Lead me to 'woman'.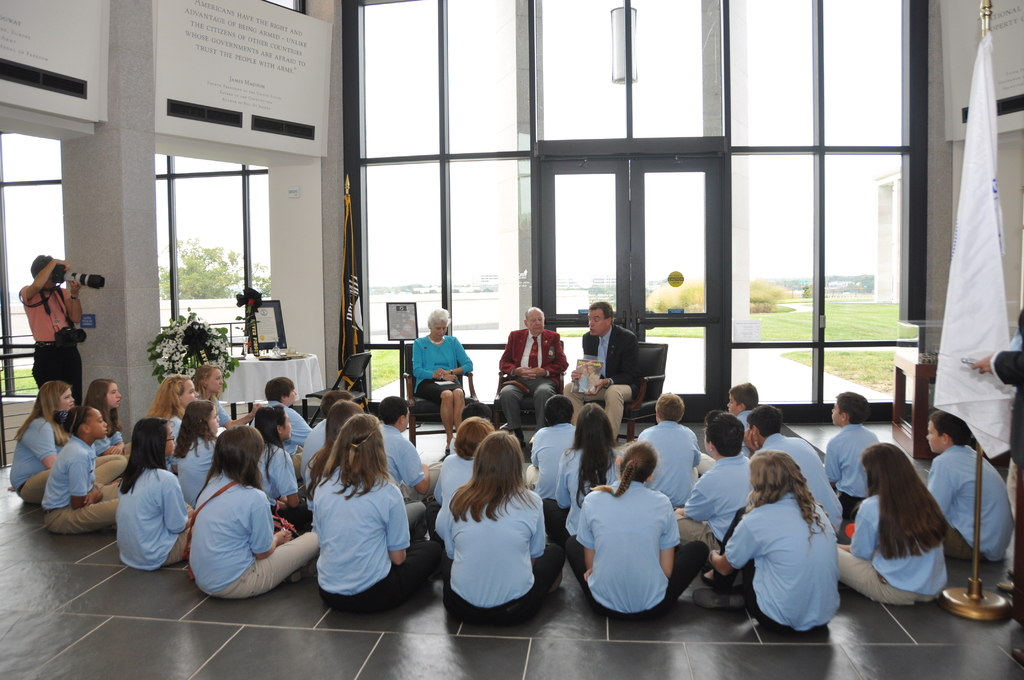
Lead to x1=306 y1=414 x2=443 y2=612.
